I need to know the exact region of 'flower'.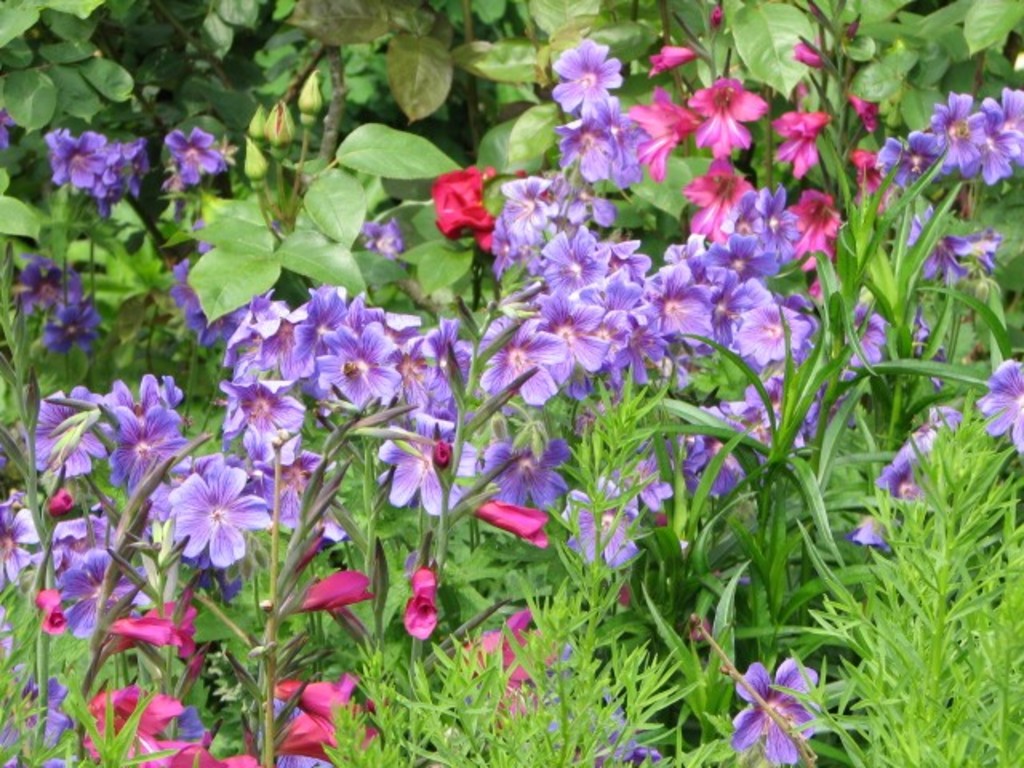
Region: l=851, t=88, r=877, b=134.
